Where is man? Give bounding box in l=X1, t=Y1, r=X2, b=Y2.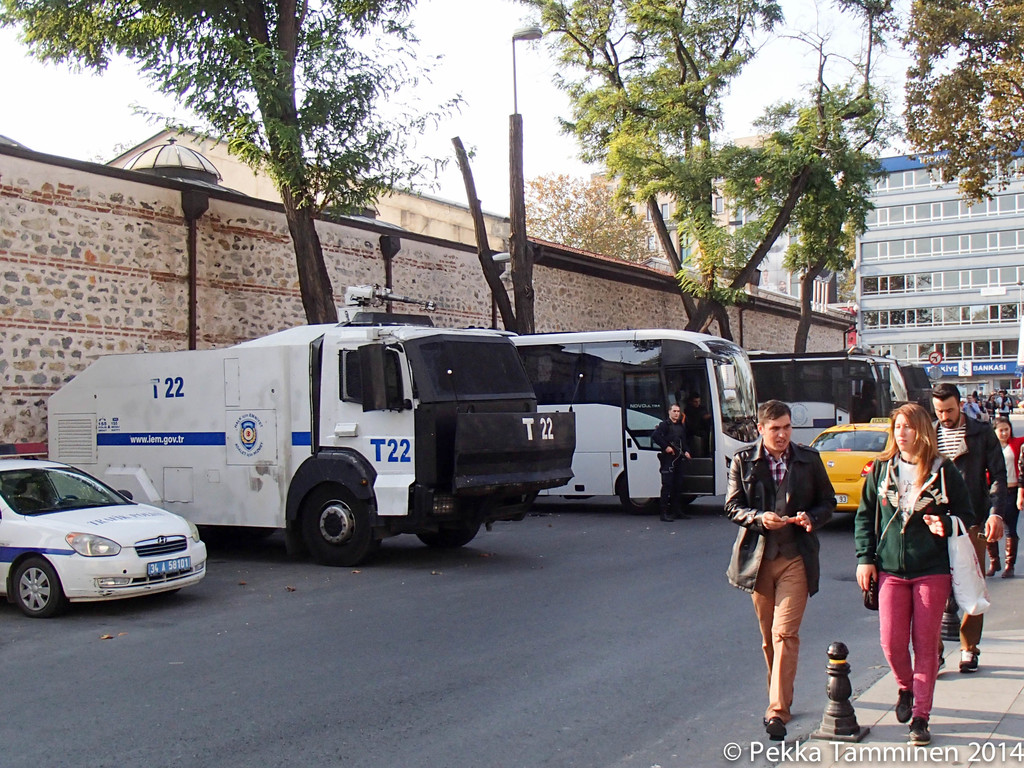
l=929, t=381, r=1010, b=675.
